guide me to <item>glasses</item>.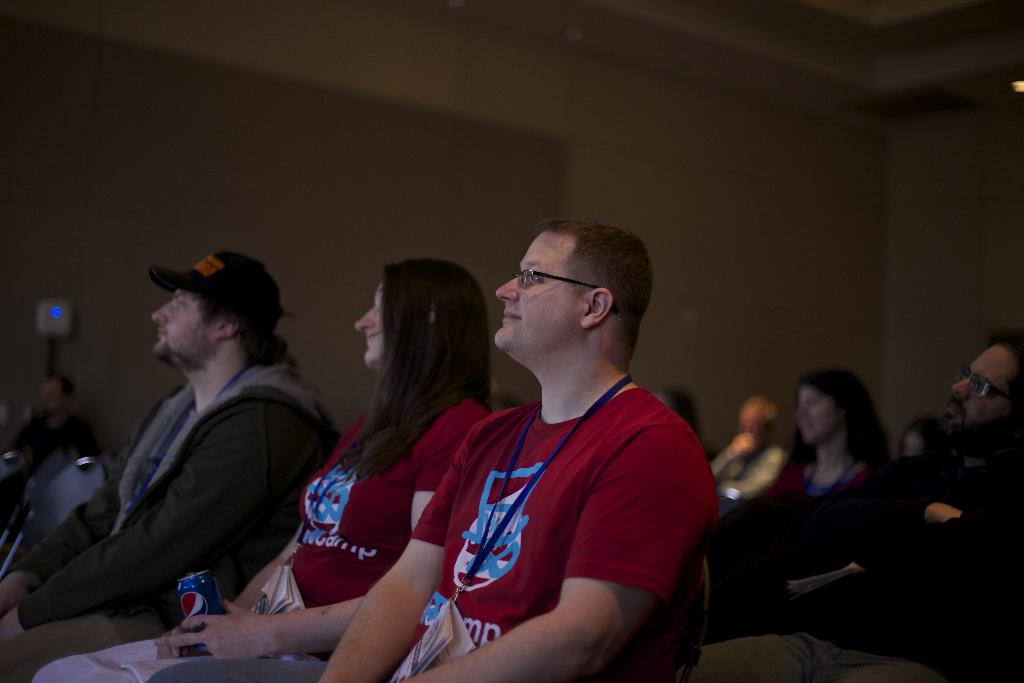
Guidance: detection(950, 360, 1023, 410).
